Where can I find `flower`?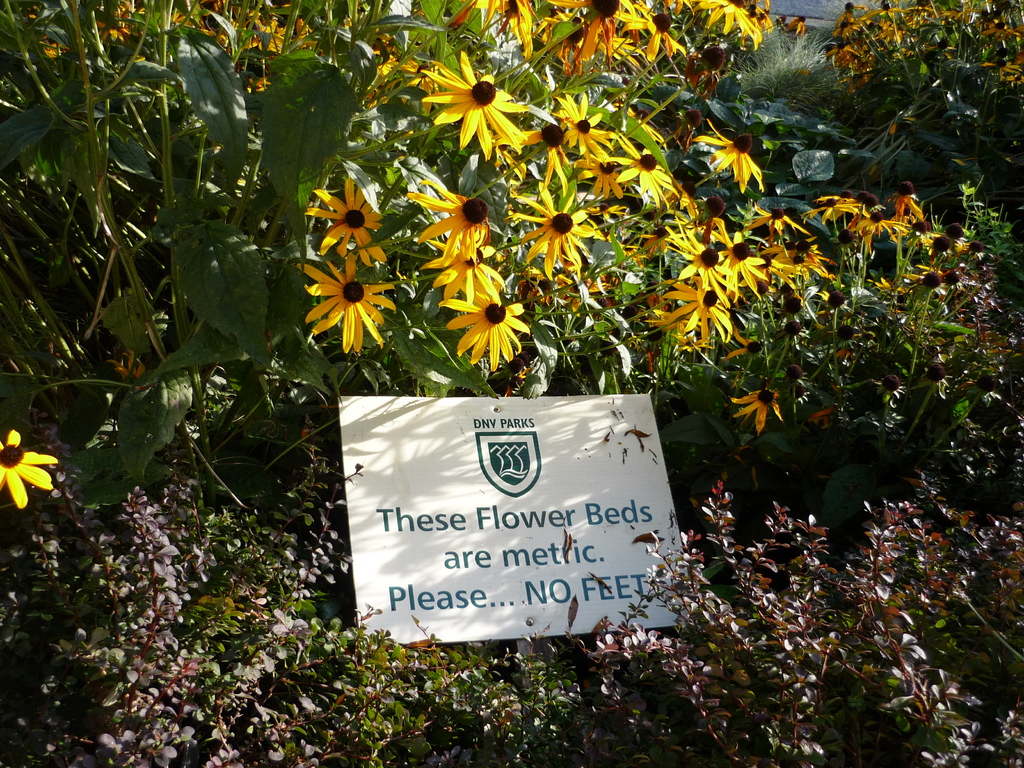
You can find it at 0, 422, 59, 506.
